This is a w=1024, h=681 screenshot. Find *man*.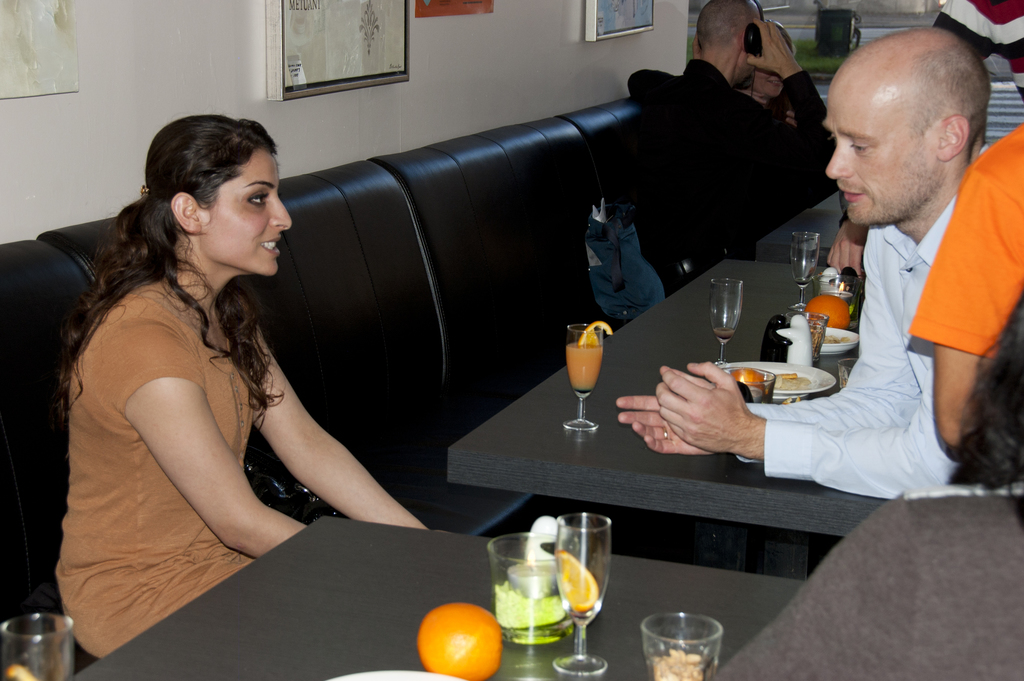
Bounding box: box(727, 49, 1001, 498).
